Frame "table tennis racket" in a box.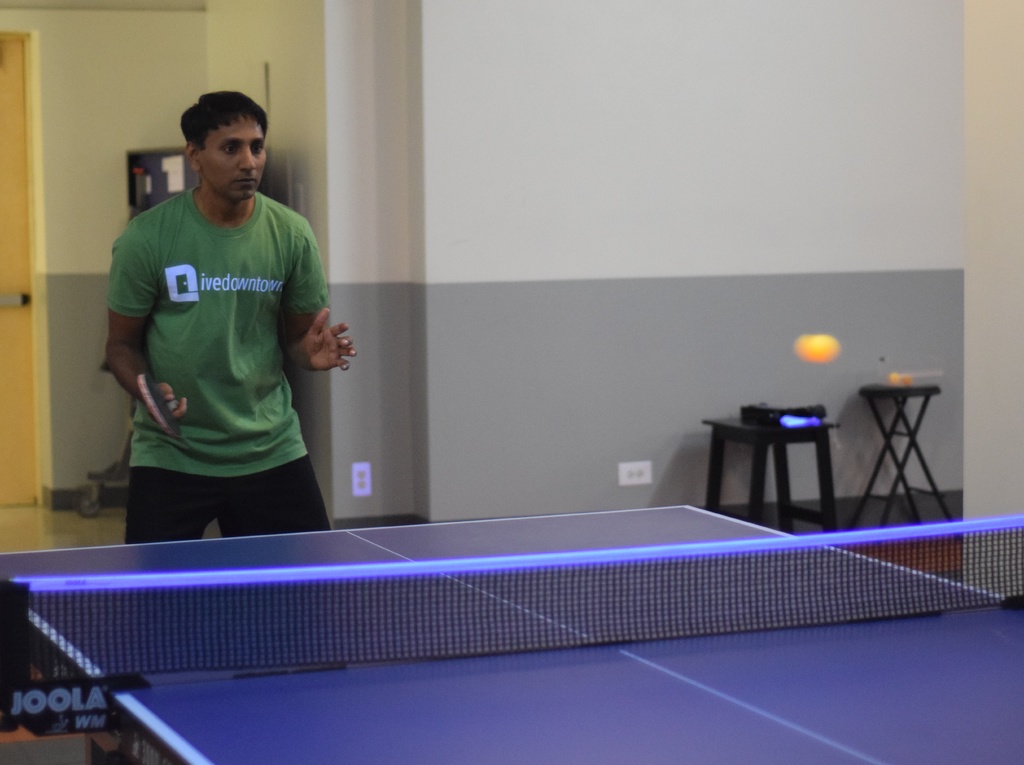
x1=133, y1=373, x2=183, y2=440.
